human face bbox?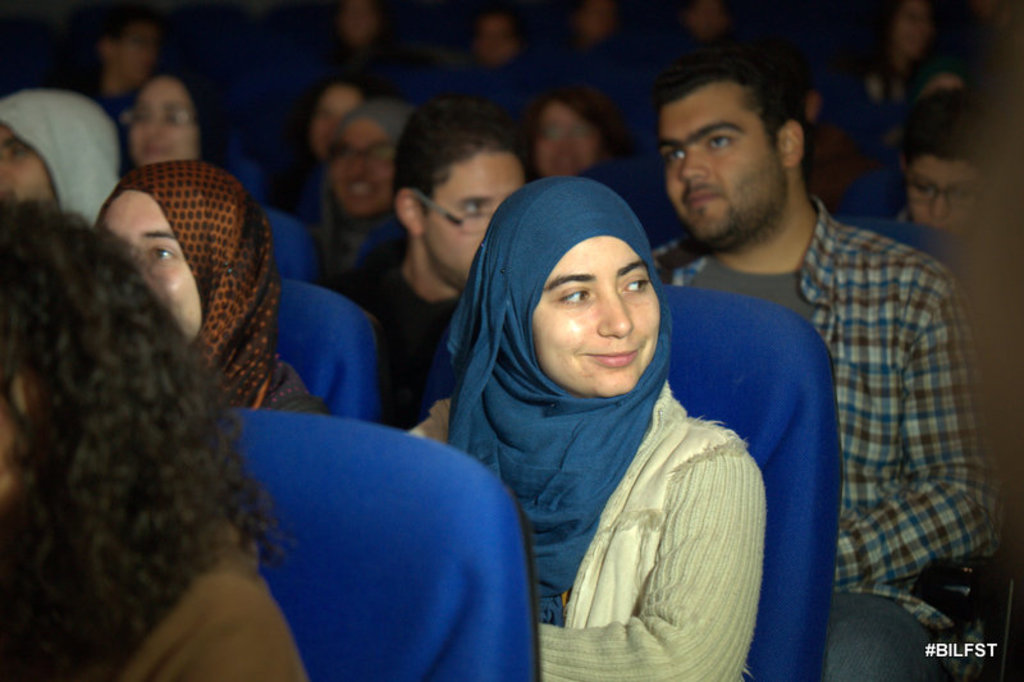
{"x1": 906, "y1": 150, "x2": 989, "y2": 232}
